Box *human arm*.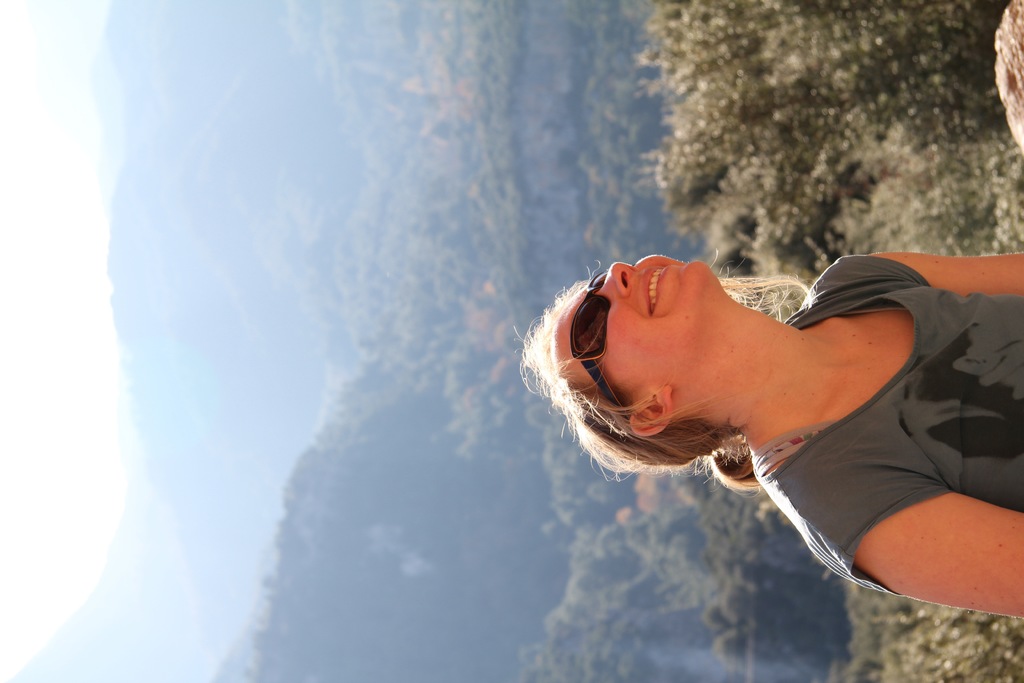
pyautogui.locateOnScreen(810, 244, 1023, 305).
